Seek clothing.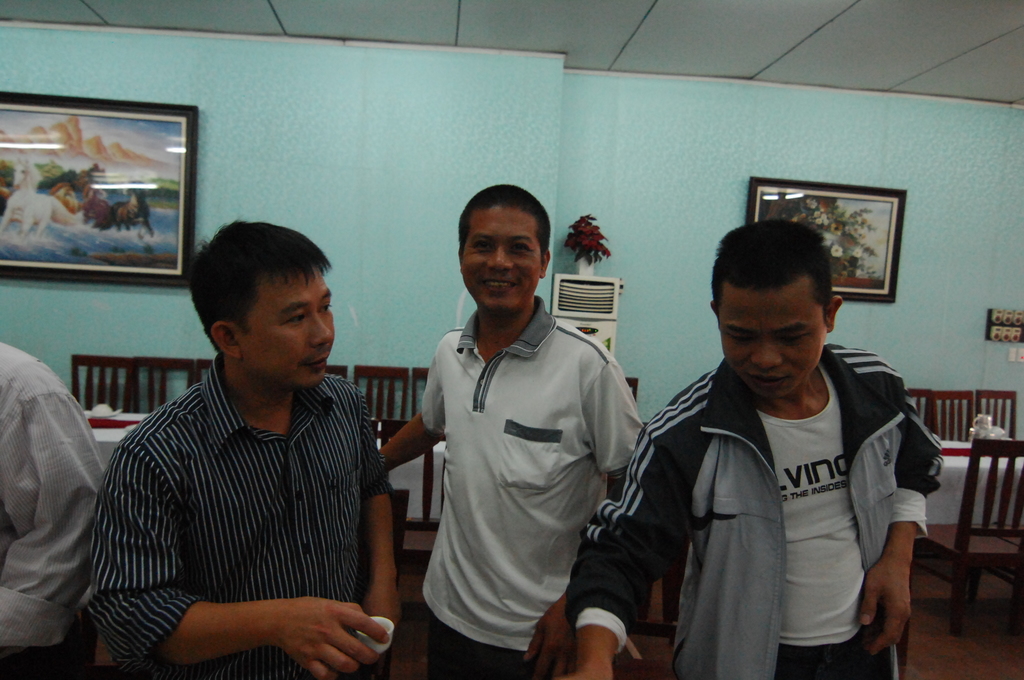
left=98, top=343, right=389, bottom=679.
